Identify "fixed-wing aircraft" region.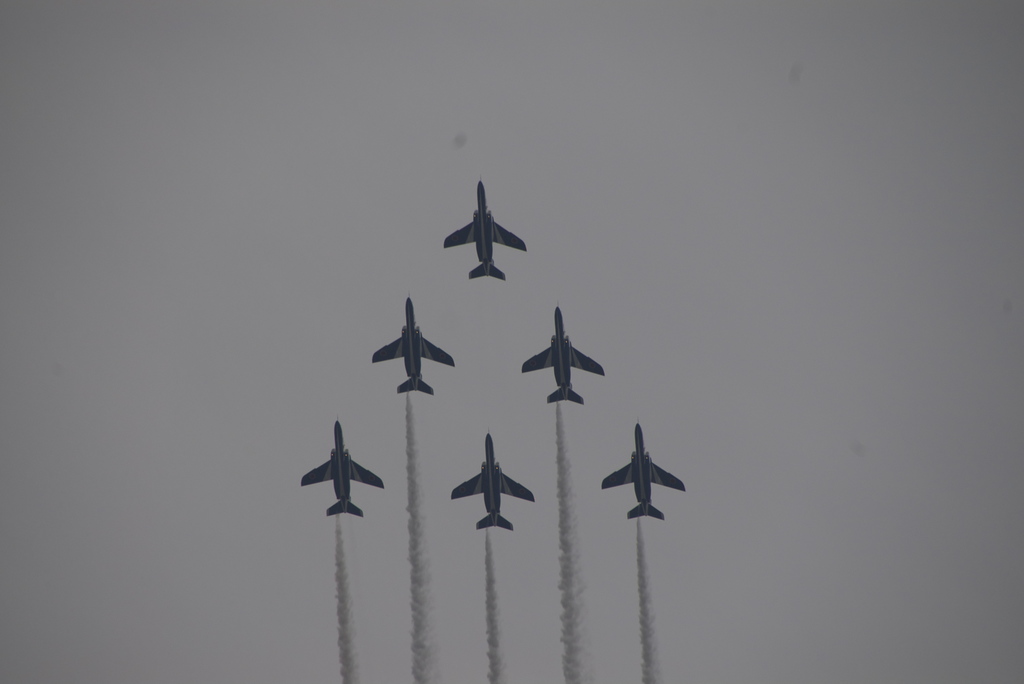
Region: {"left": 440, "top": 182, "right": 530, "bottom": 279}.
